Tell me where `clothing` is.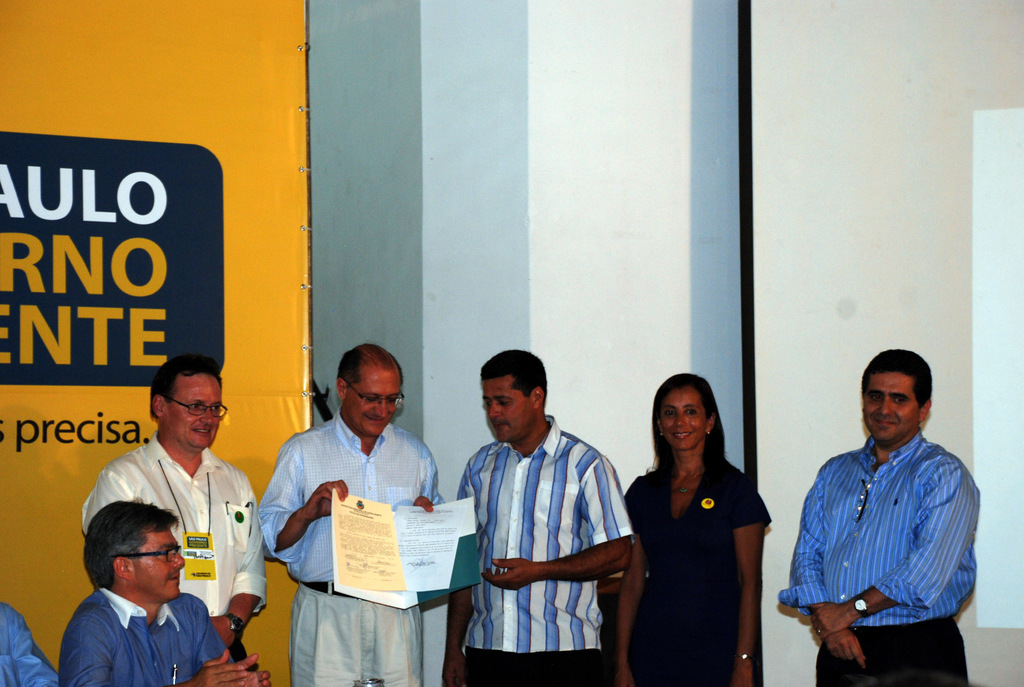
`clothing` is at left=80, top=432, right=275, bottom=670.
